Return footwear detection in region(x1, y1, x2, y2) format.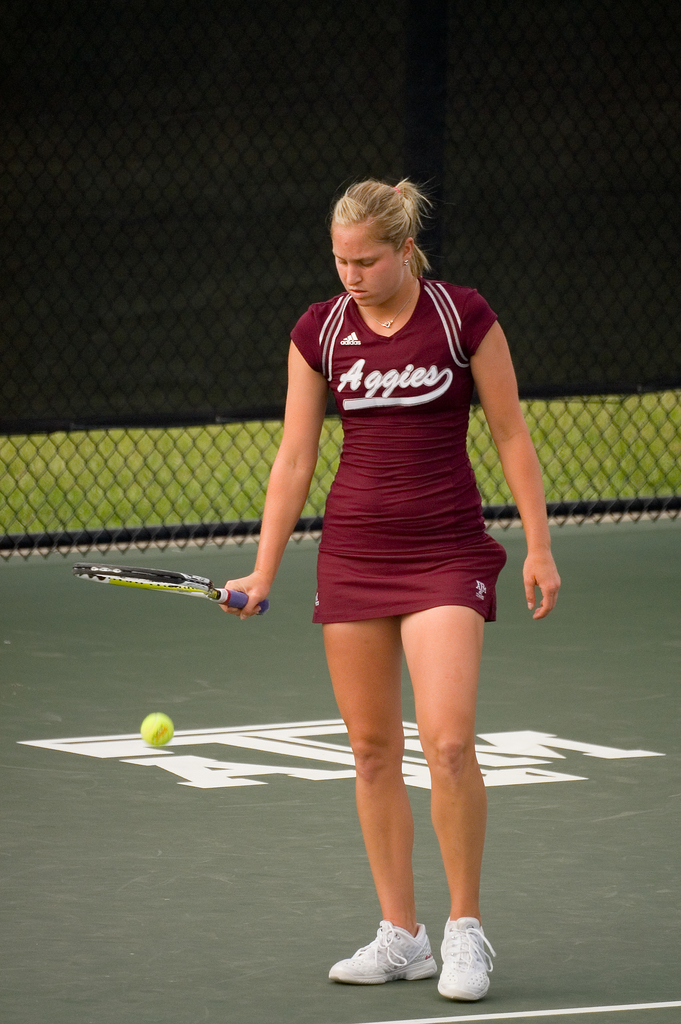
region(433, 915, 500, 1006).
